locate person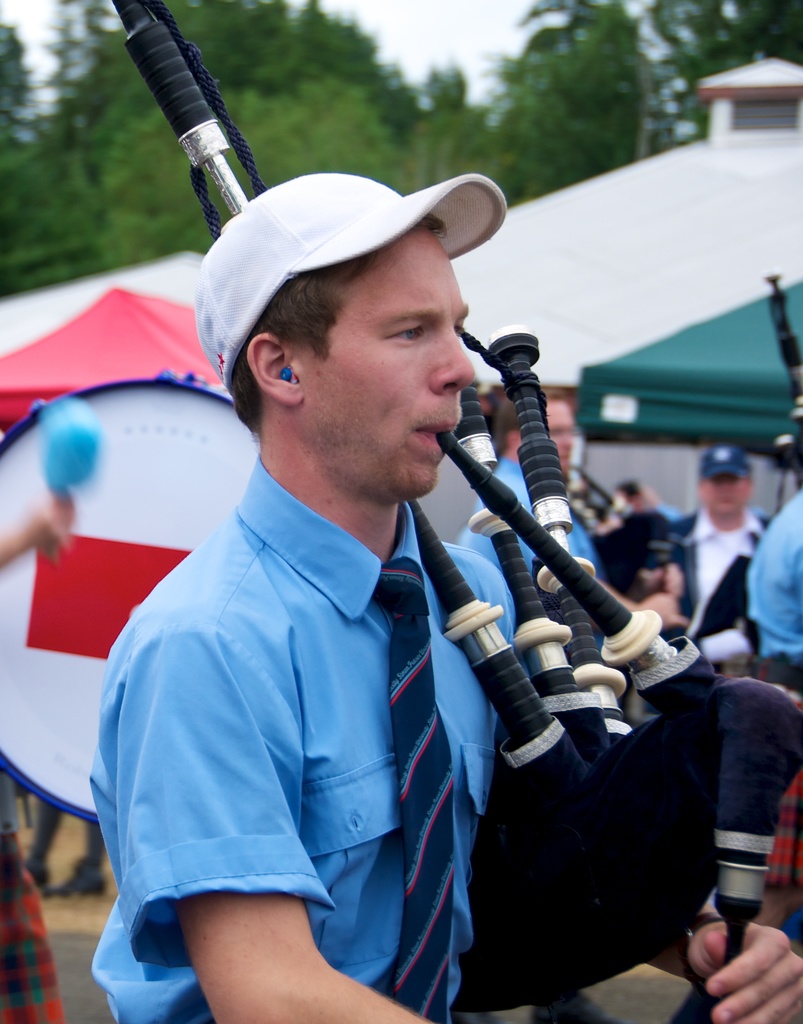
109:150:695:1016
